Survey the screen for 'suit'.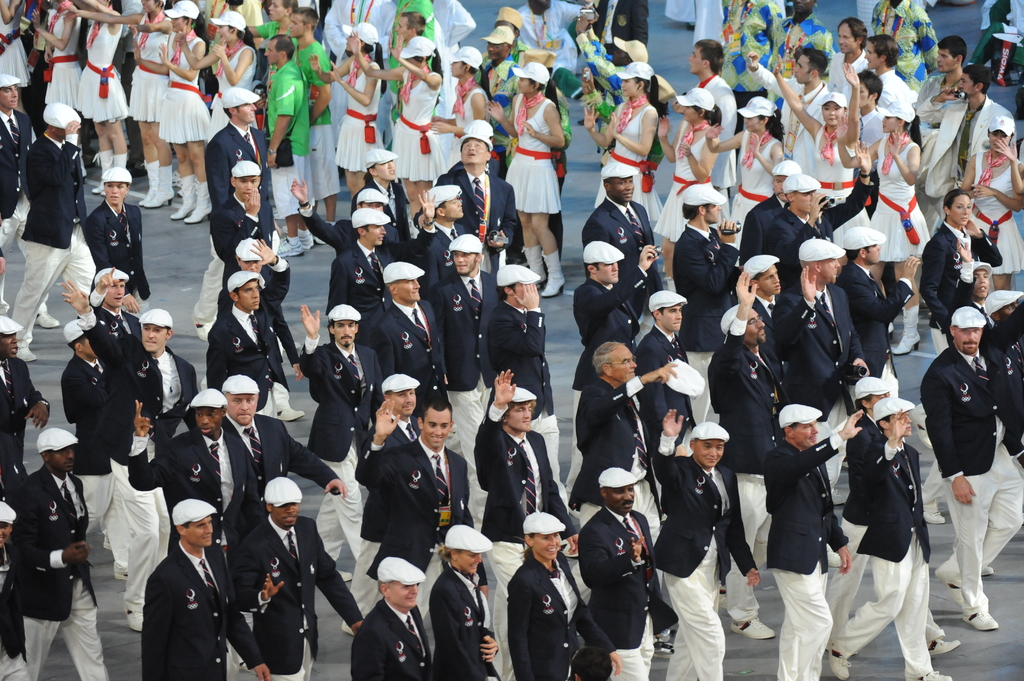
Survey found: (left=60, top=347, right=115, bottom=473).
